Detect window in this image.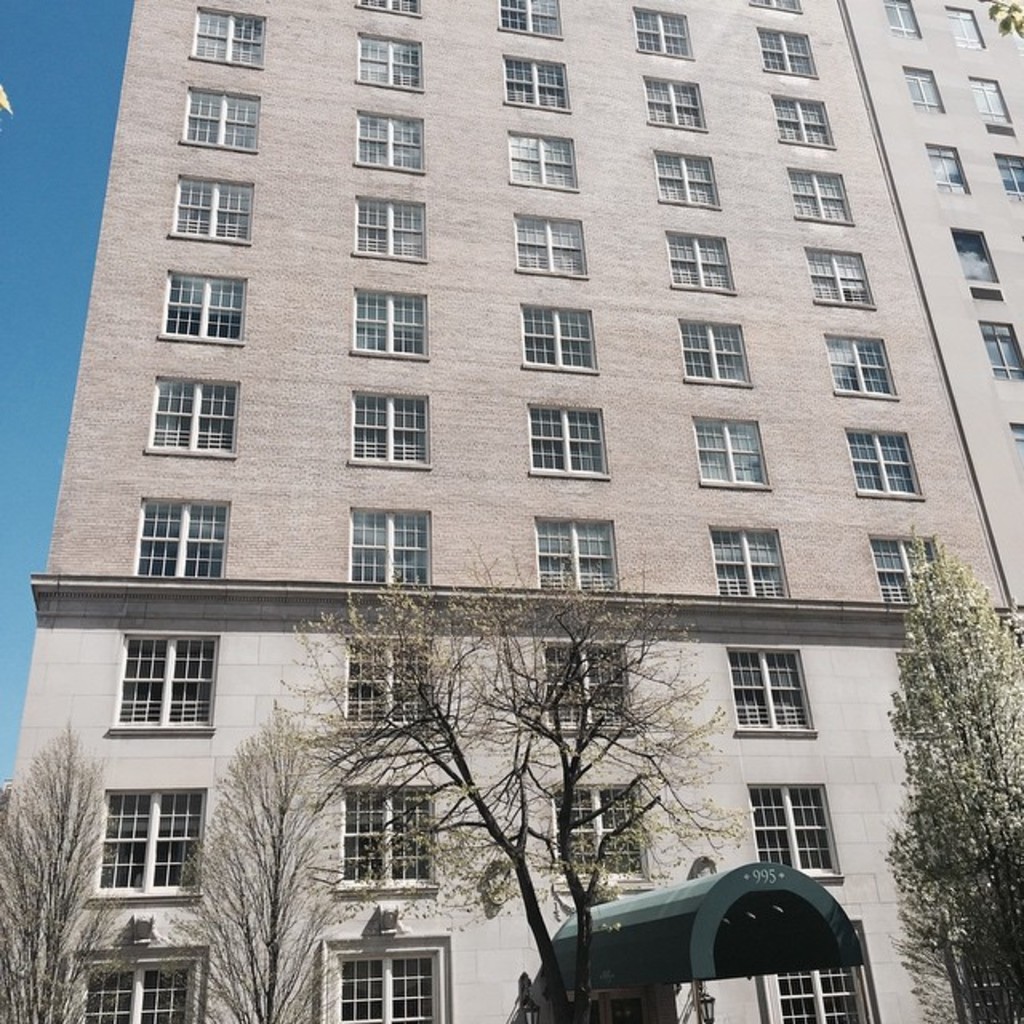
Detection: BBox(547, 781, 643, 878).
